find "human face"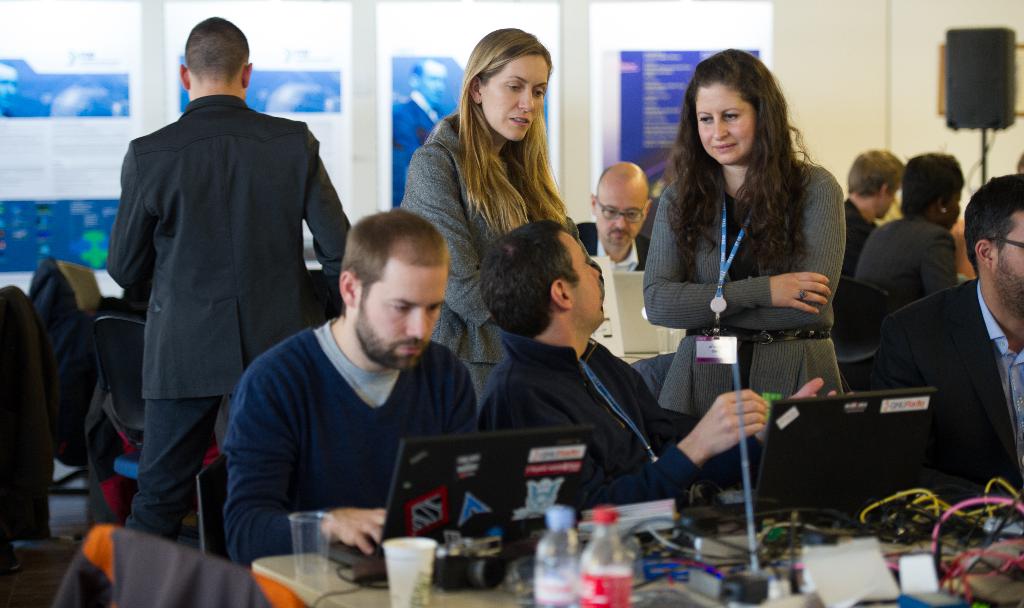
box=[596, 186, 644, 253]
